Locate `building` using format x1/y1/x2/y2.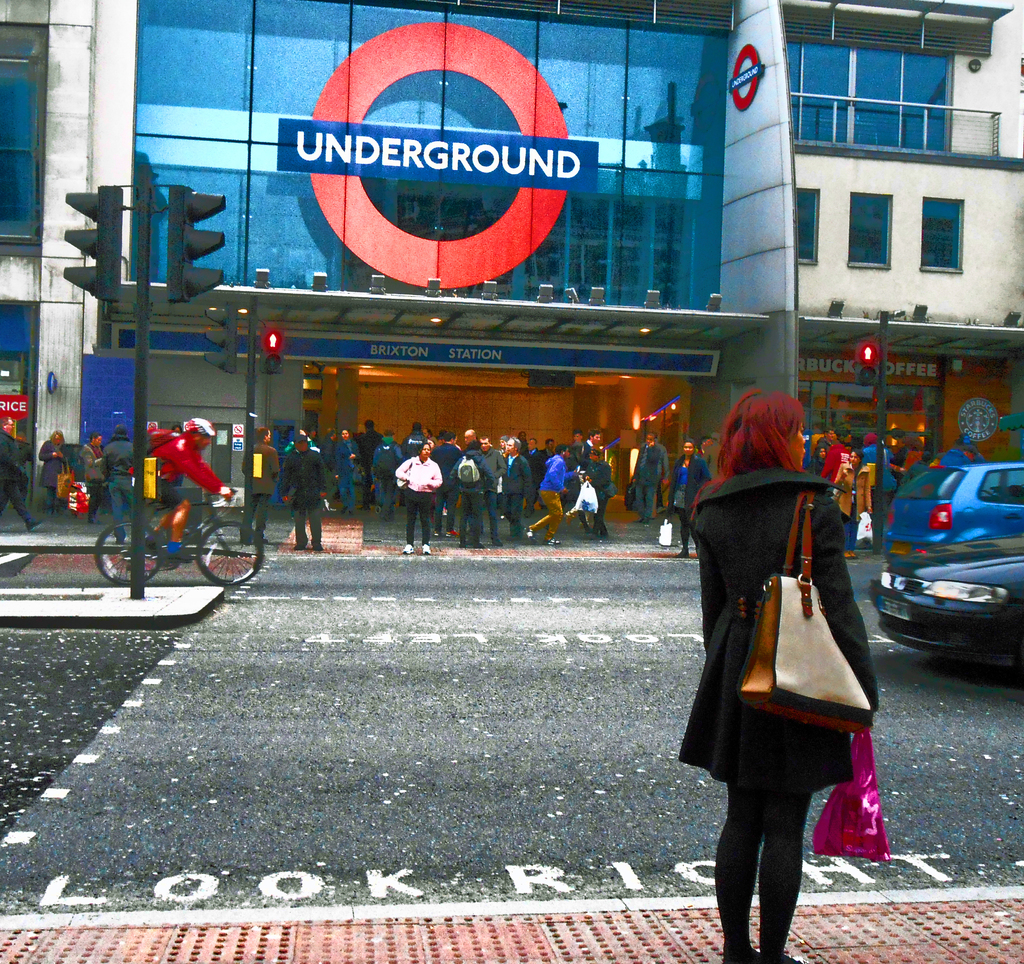
0/0/1023/550.
